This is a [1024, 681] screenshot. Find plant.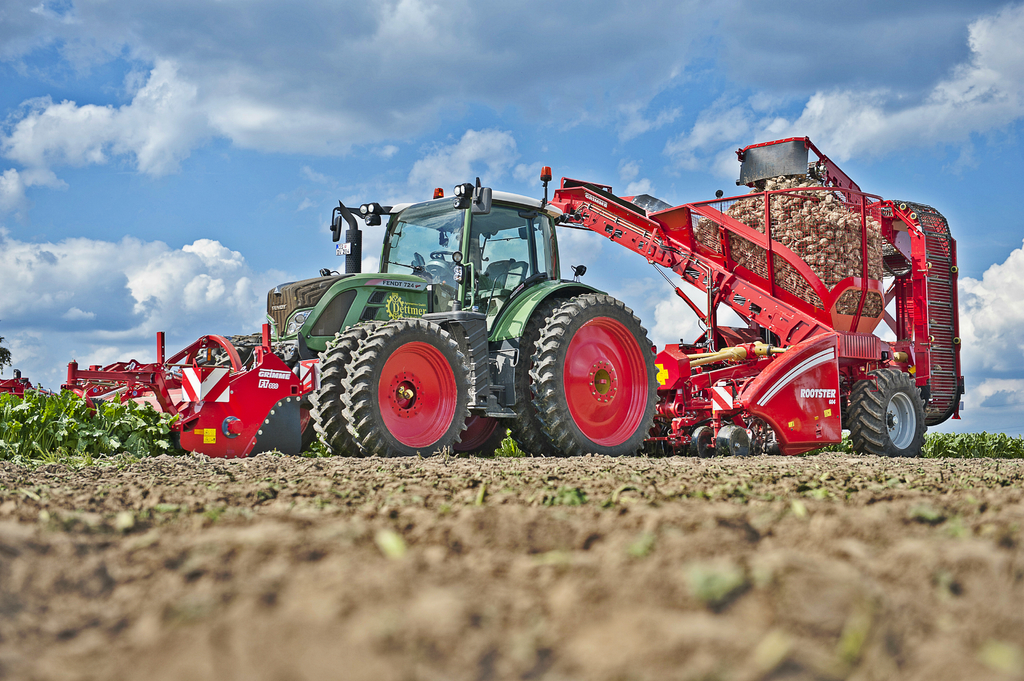
Bounding box: BBox(489, 419, 532, 463).
